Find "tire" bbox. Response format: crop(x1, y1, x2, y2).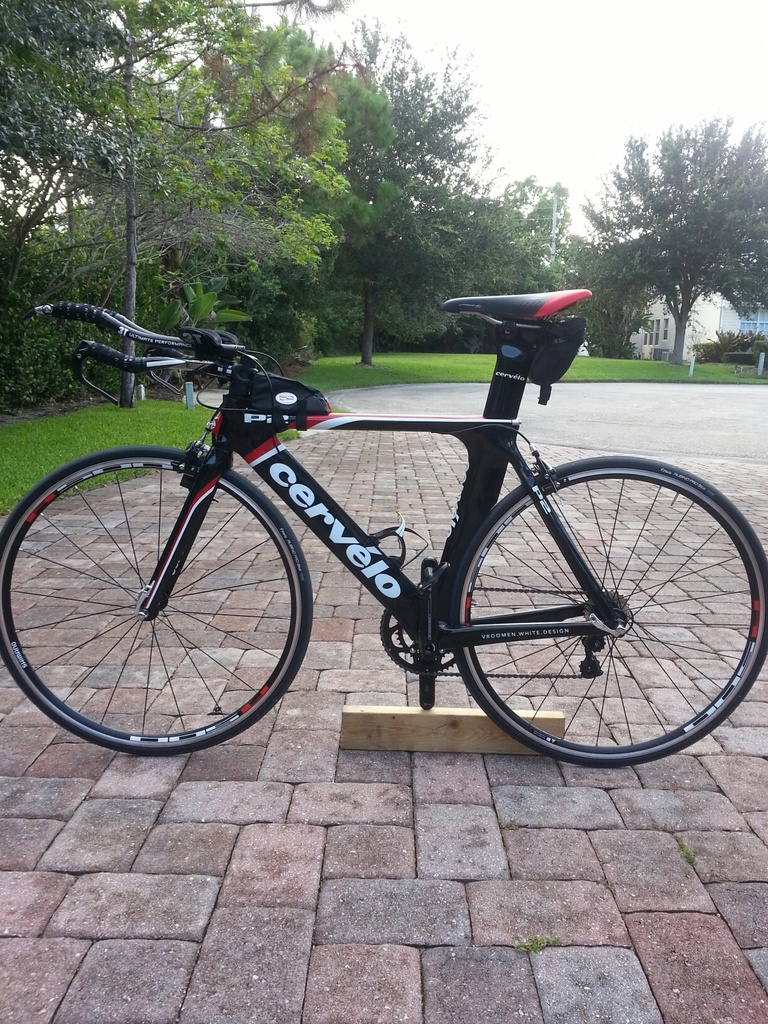
crop(444, 452, 750, 767).
